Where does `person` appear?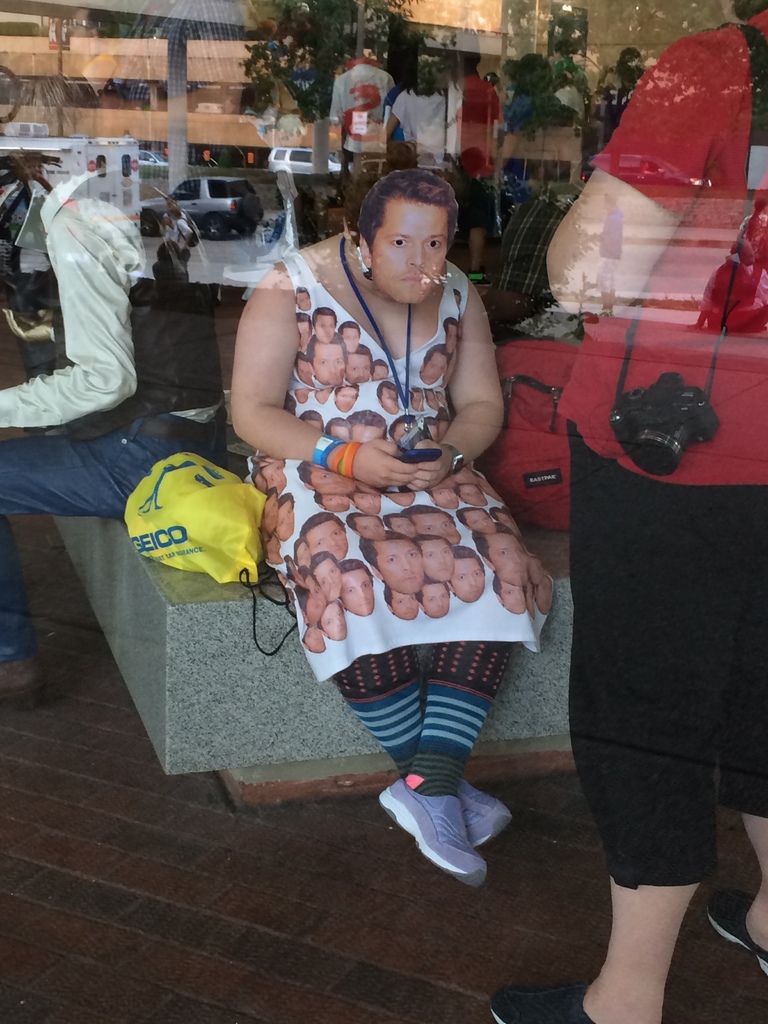
Appears at (x1=312, y1=302, x2=335, y2=342).
